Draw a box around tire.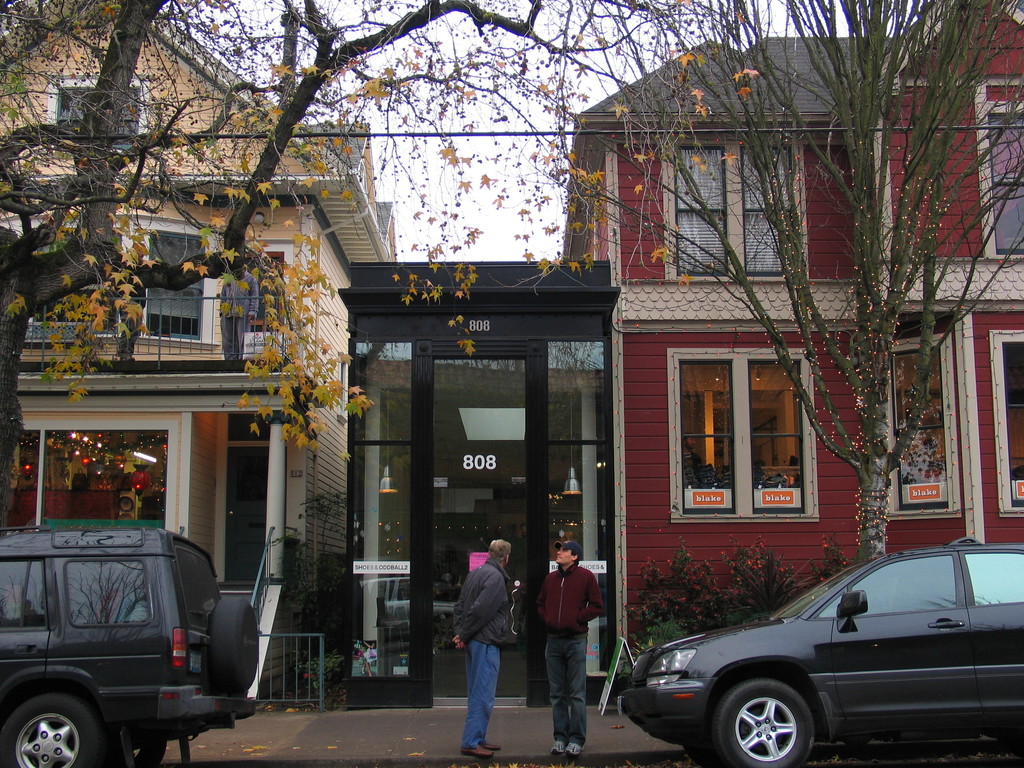
pyautogui.locateOnScreen(716, 679, 813, 767).
